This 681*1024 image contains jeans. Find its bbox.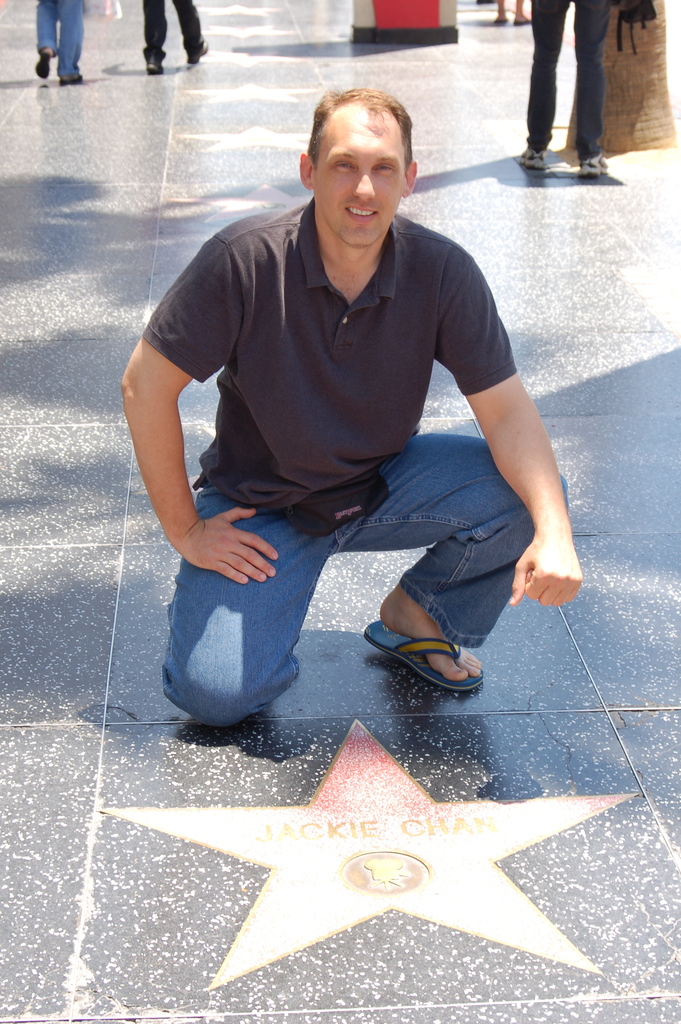
<box>156,464,564,694</box>.
